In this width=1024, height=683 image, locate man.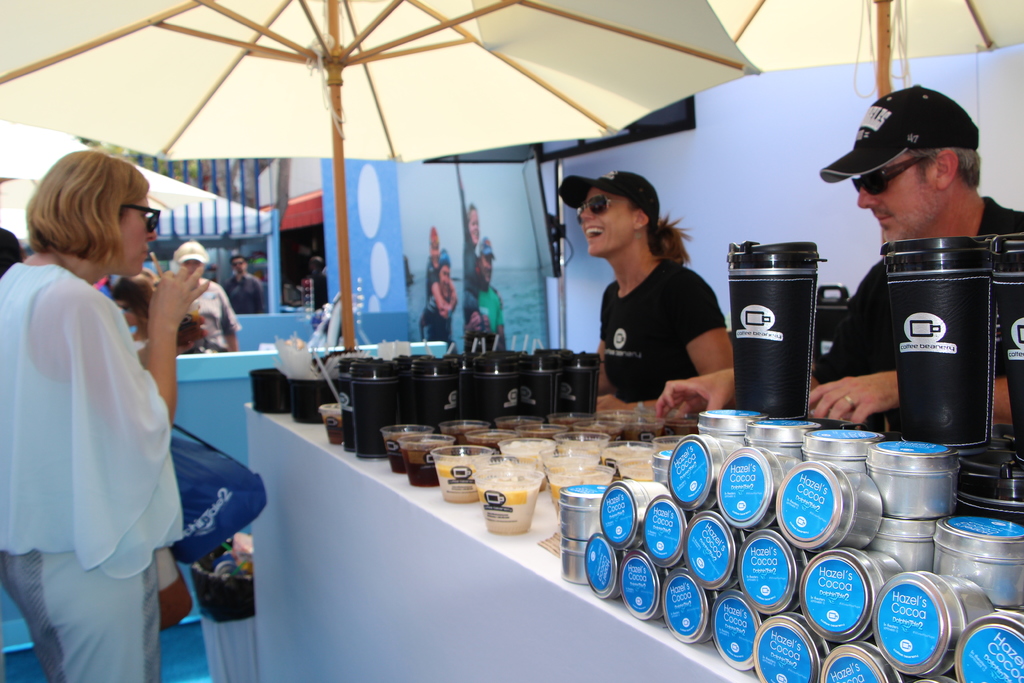
Bounding box: box=[224, 255, 264, 314].
